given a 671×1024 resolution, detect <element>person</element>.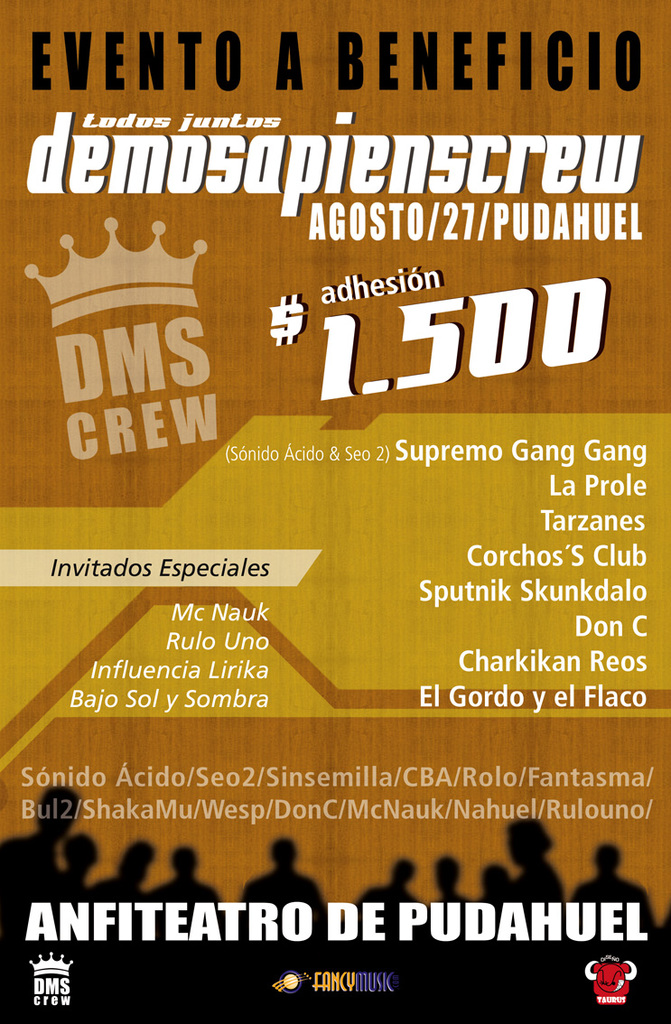
568 846 649 903.
